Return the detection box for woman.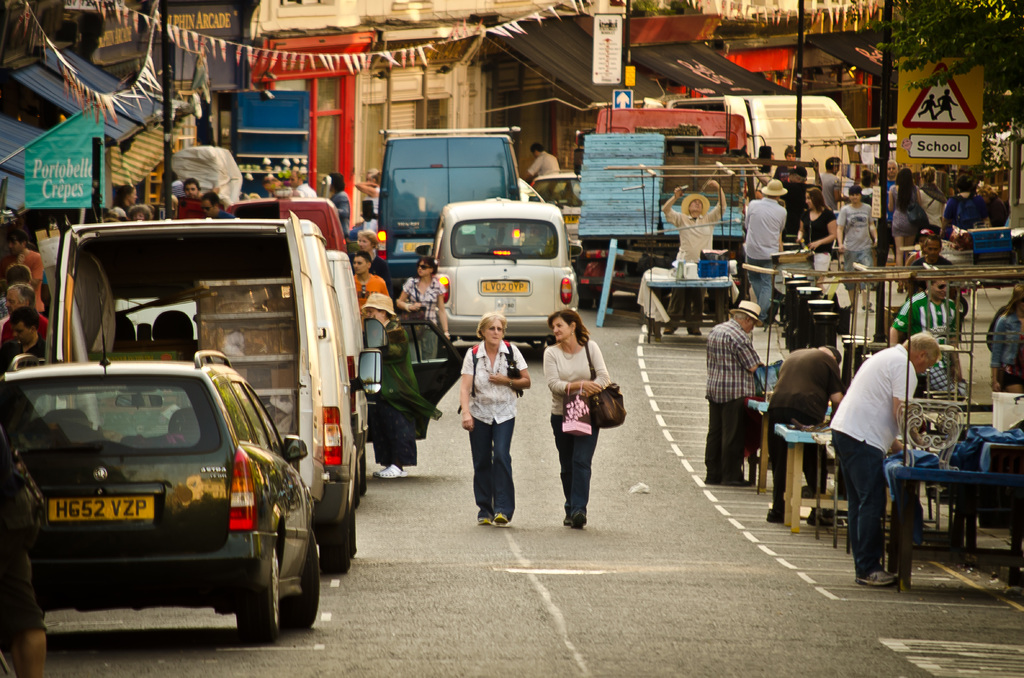
rect(541, 318, 618, 535).
